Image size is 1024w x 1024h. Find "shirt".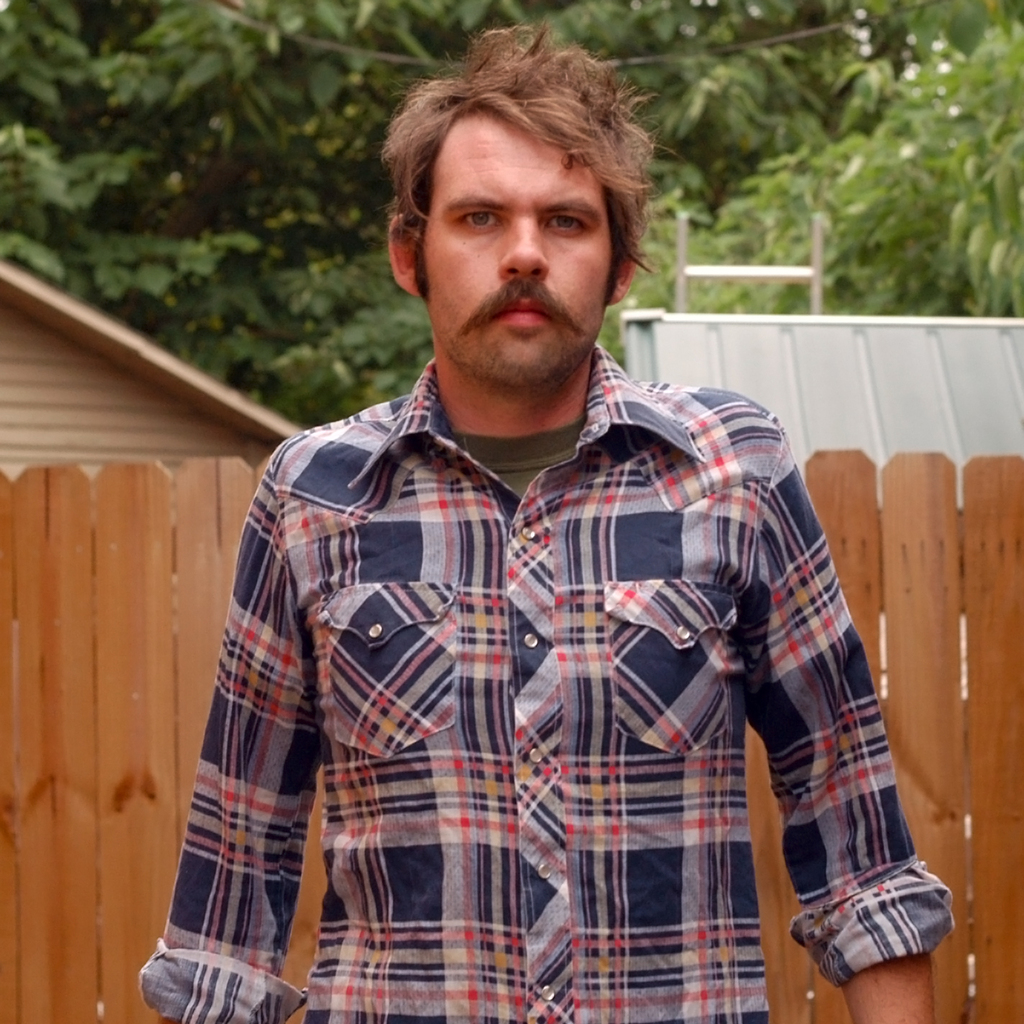
crop(136, 355, 961, 1023).
